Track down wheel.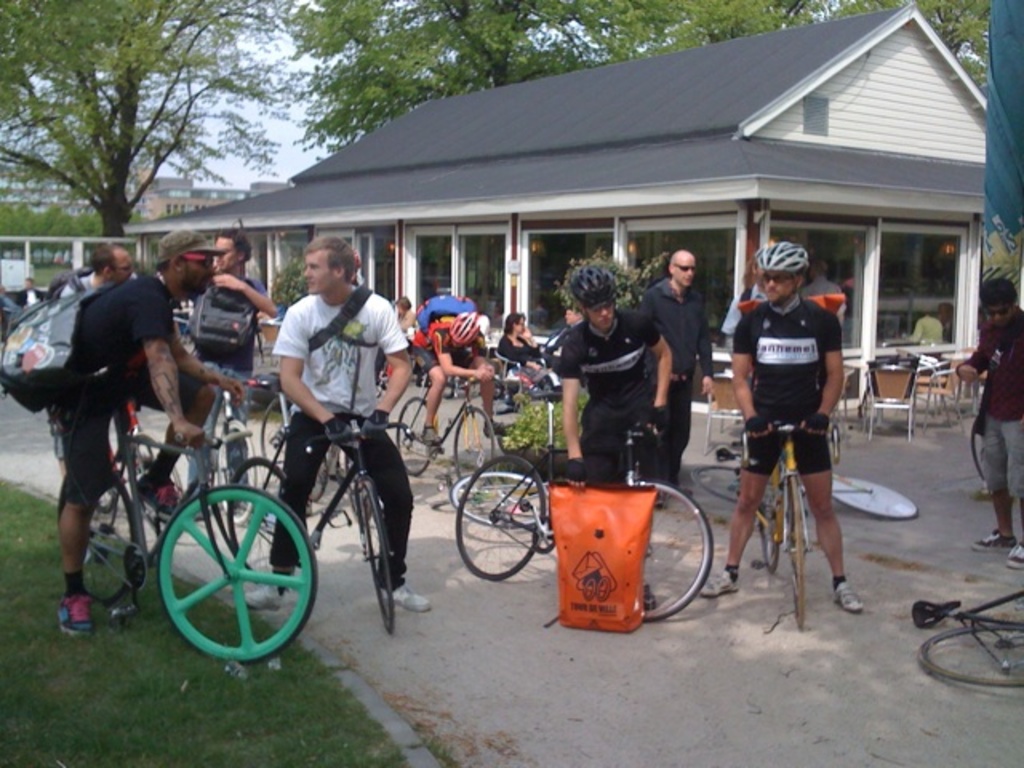
Tracked to <box>778,475,829,621</box>.
